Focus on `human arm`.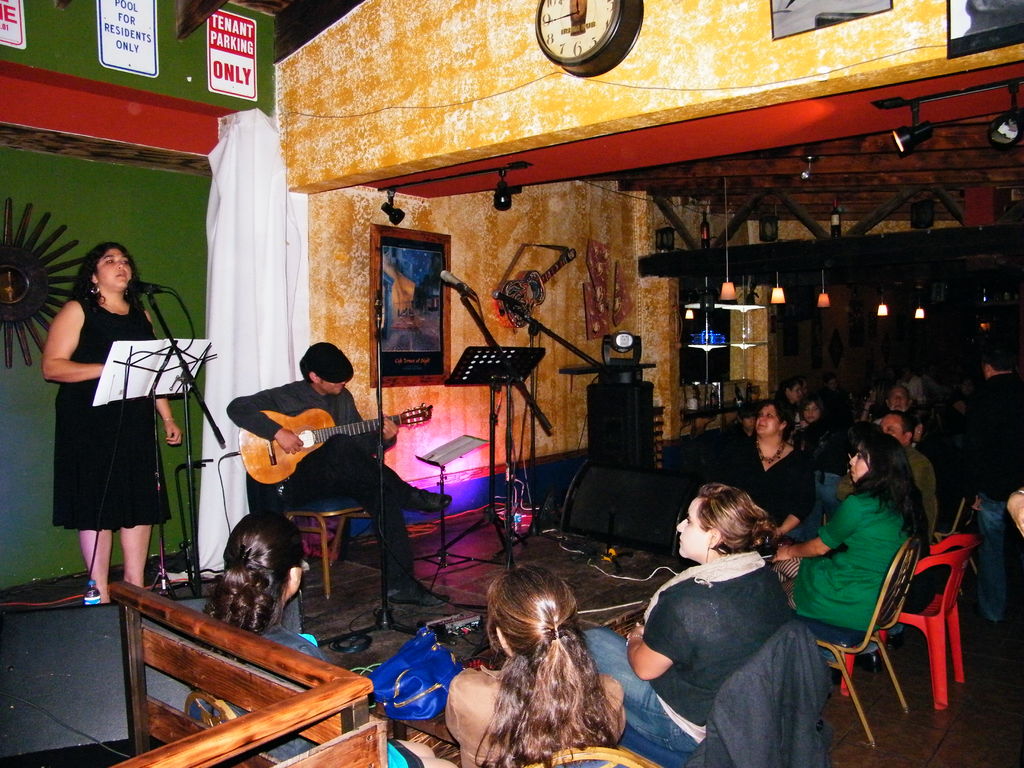
Focused at left=767, top=499, right=868, bottom=561.
